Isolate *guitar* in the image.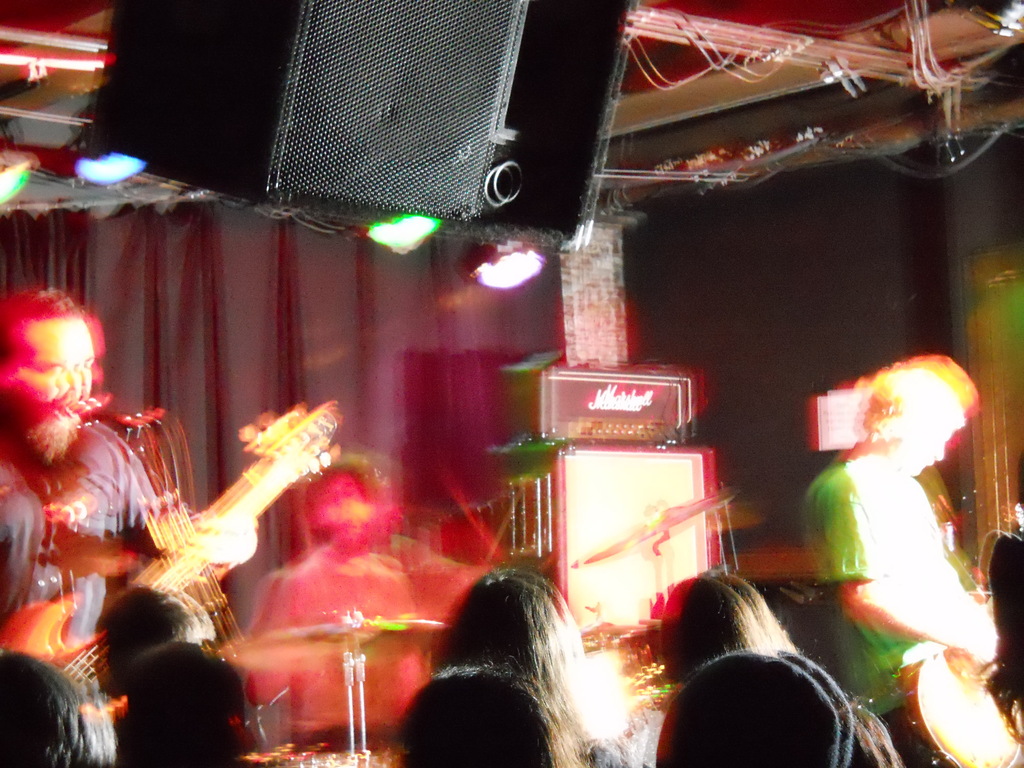
Isolated region: x1=0 y1=394 x2=344 y2=728.
